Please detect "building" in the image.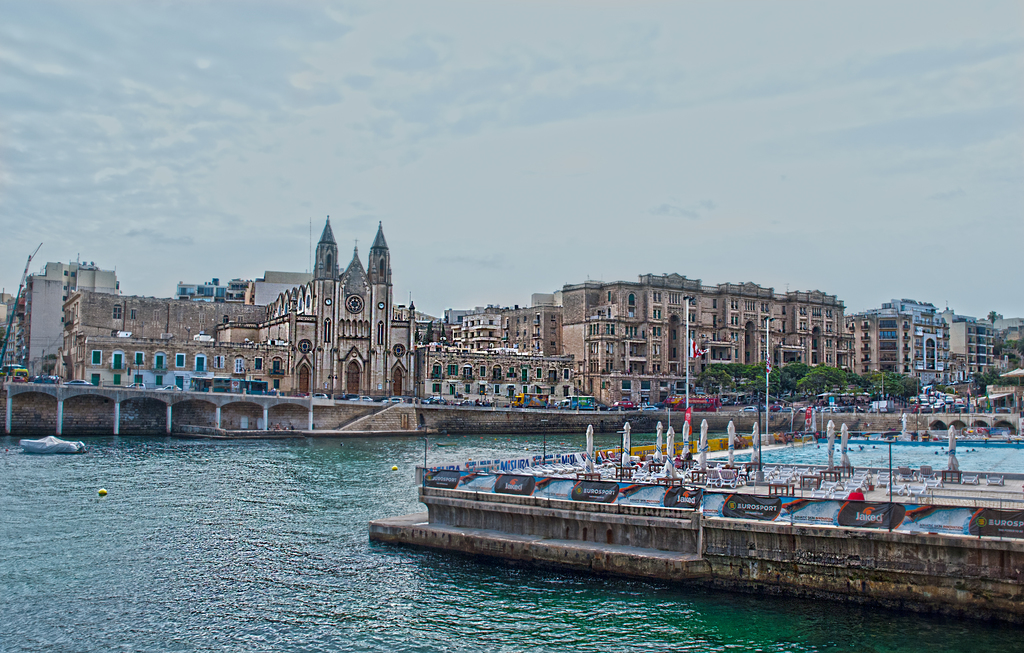
detection(253, 217, 422, 399).
